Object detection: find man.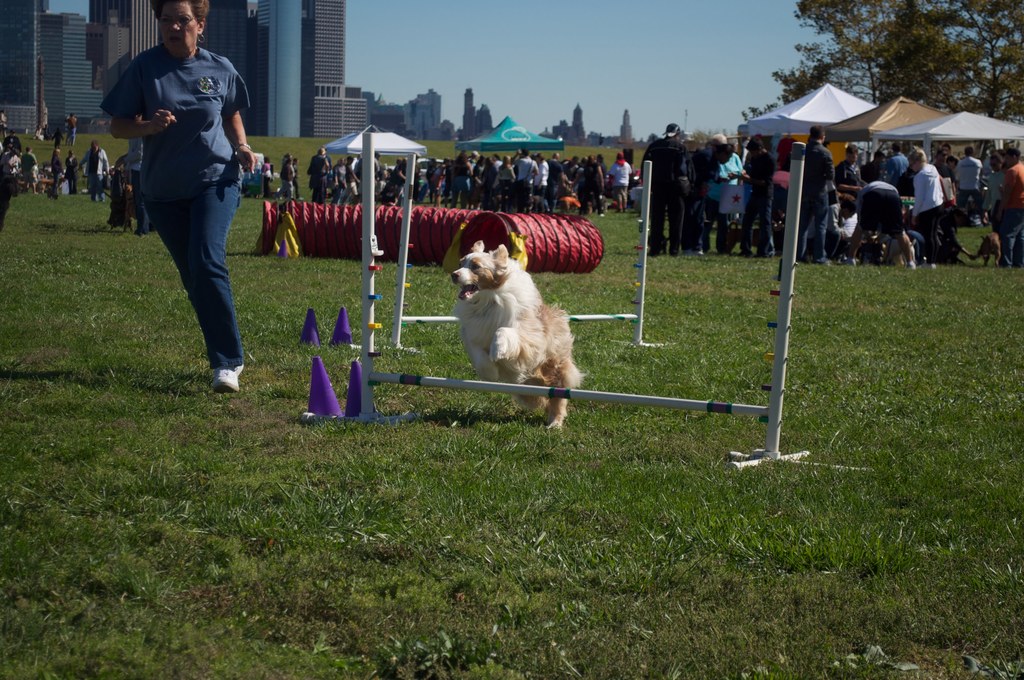
[left=705, top=131, right=742, bottom=251].
